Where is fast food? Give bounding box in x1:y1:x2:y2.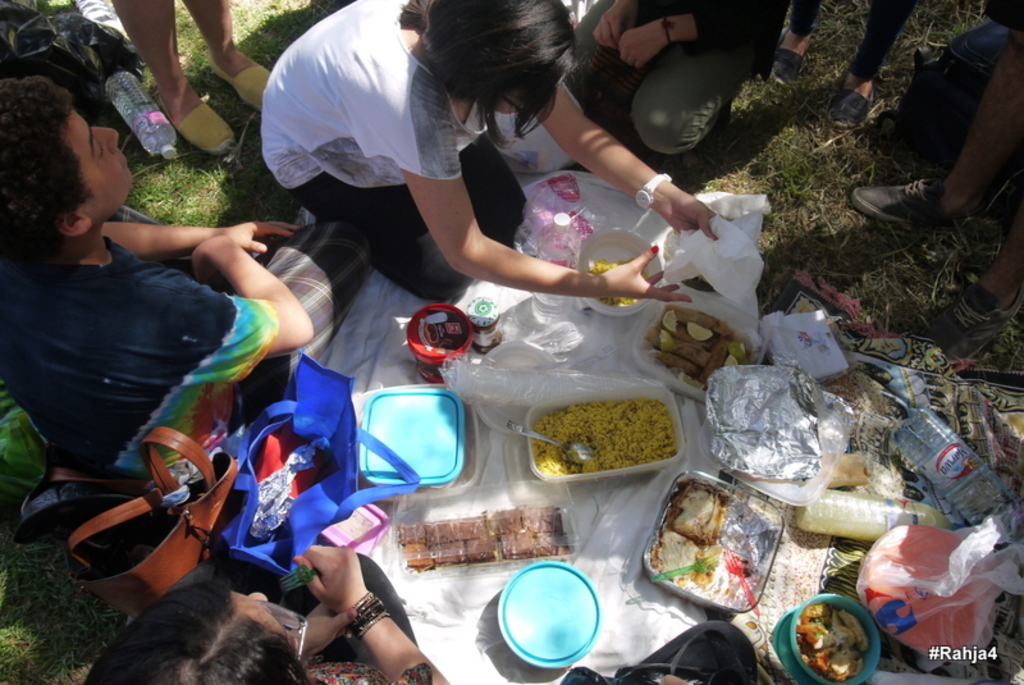
530:397:676:475.
